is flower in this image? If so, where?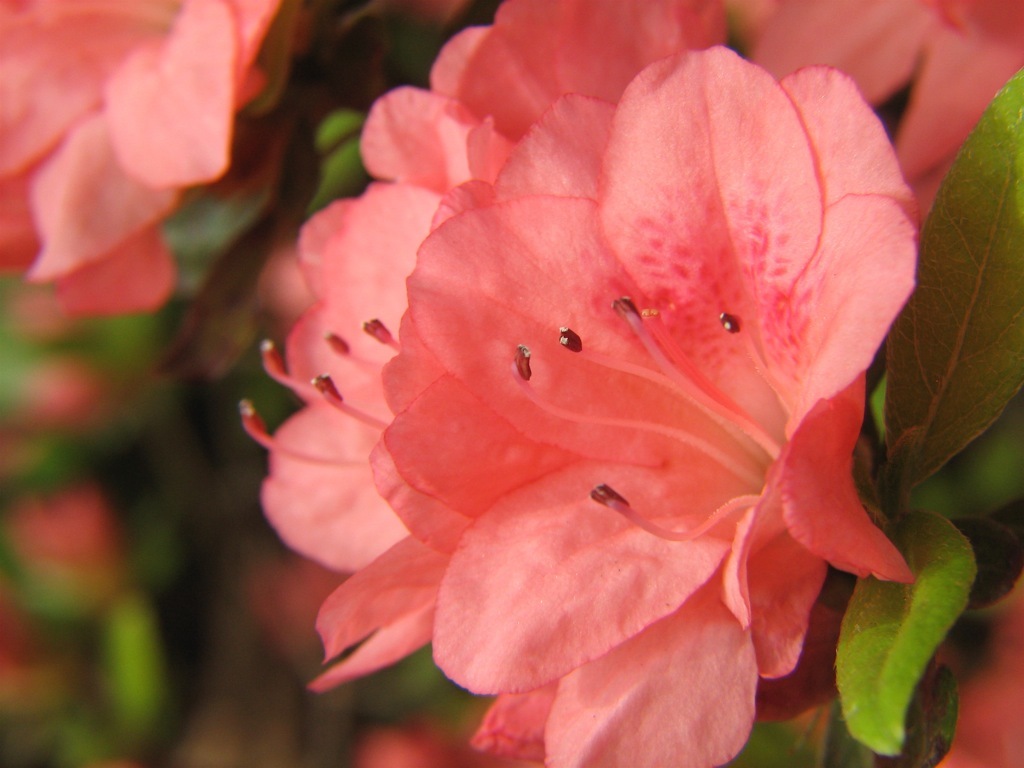
Yes, at (left=0, top=0, right=318, bottom=317).
